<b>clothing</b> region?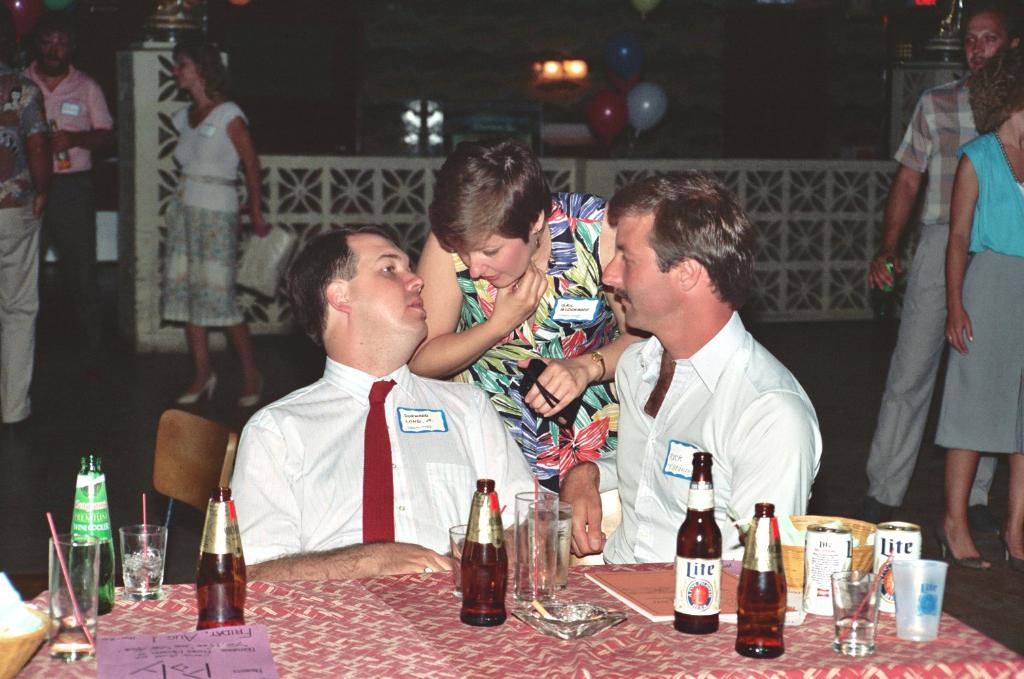
[left=609, top=306, right=825, bottom=568]
